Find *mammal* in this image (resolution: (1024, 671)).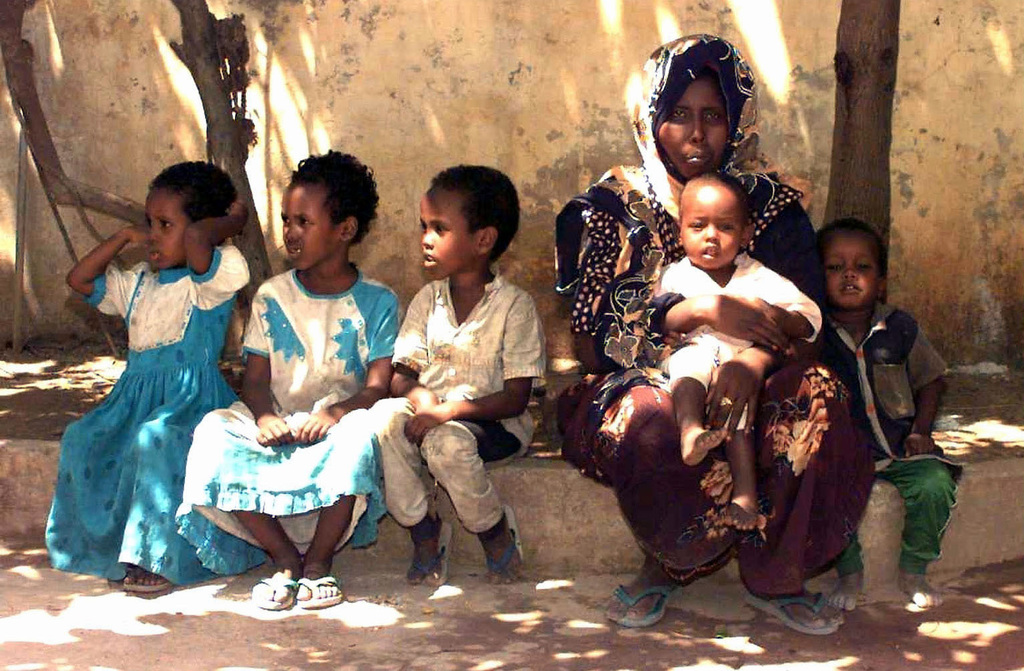
left=41, top=158, right=252, bottom=596.
